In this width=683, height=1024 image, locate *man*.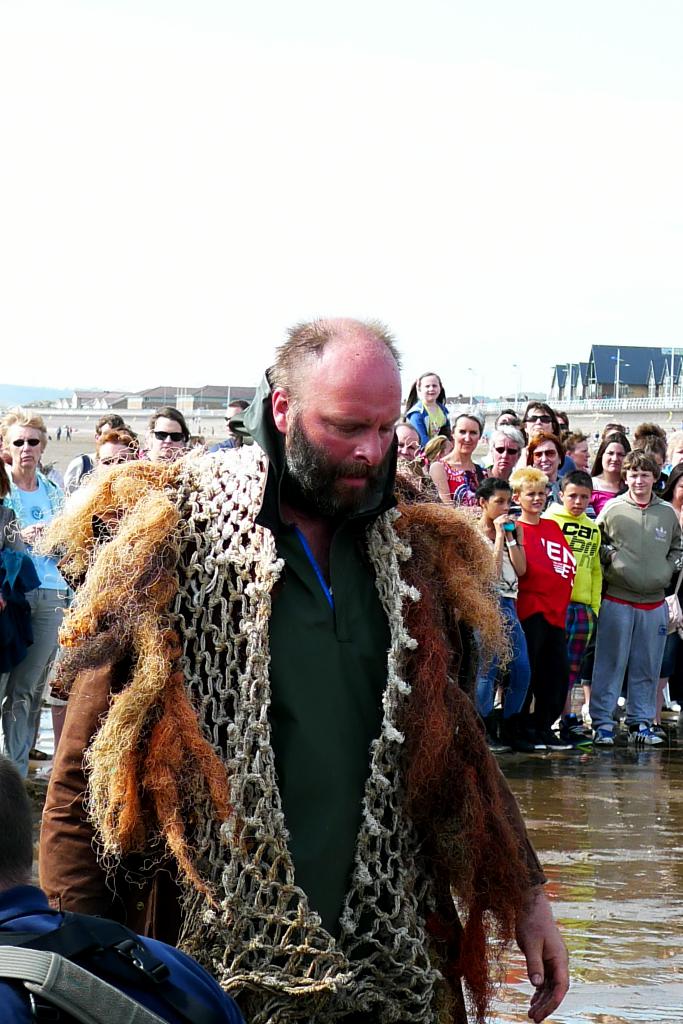
Bounding box: locate(63, 410, 125, 495).
